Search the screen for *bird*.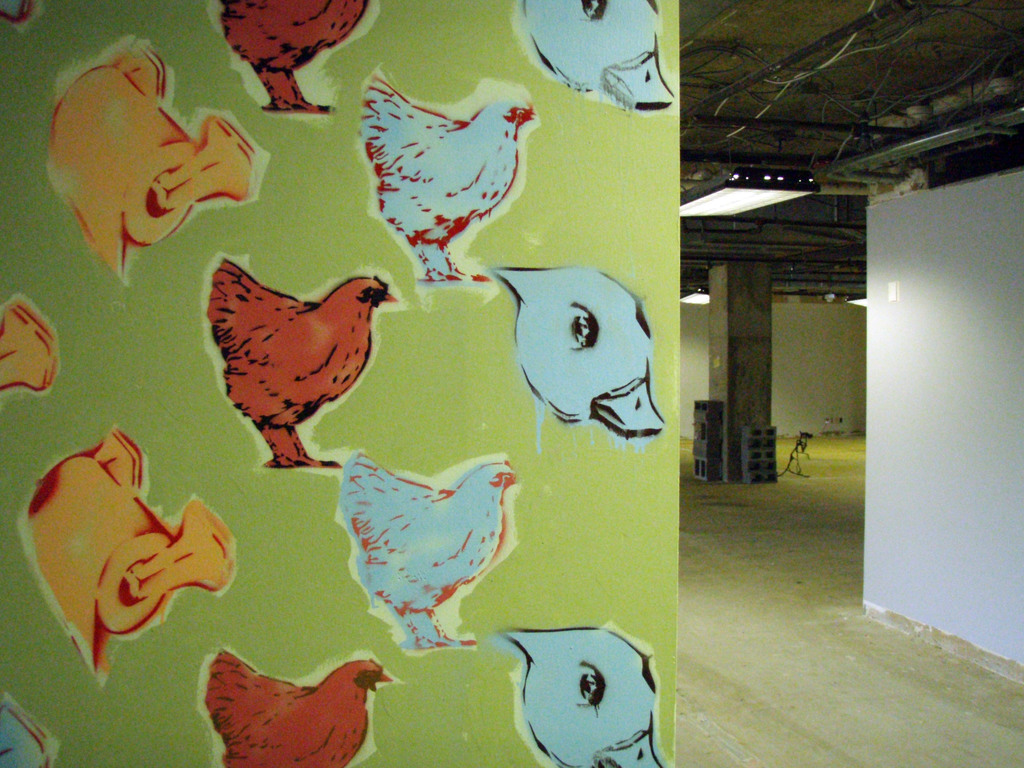
Found at left=336, top=456, right=520, bottom=651.
